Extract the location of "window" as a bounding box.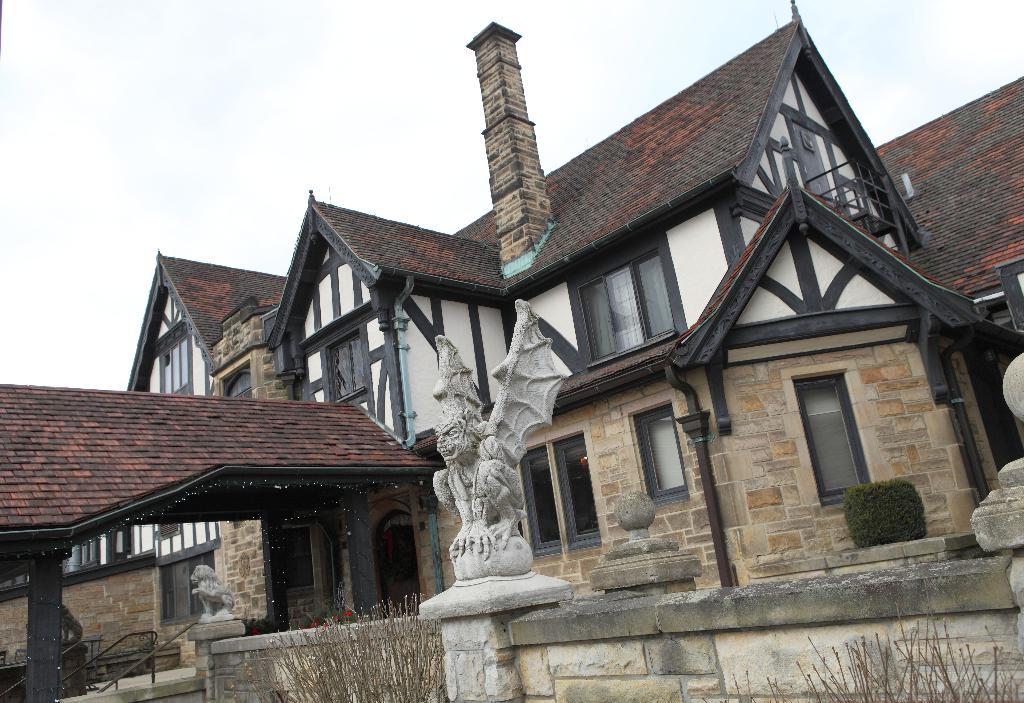
x1=813, y1=354, x2=887, y2=507.
